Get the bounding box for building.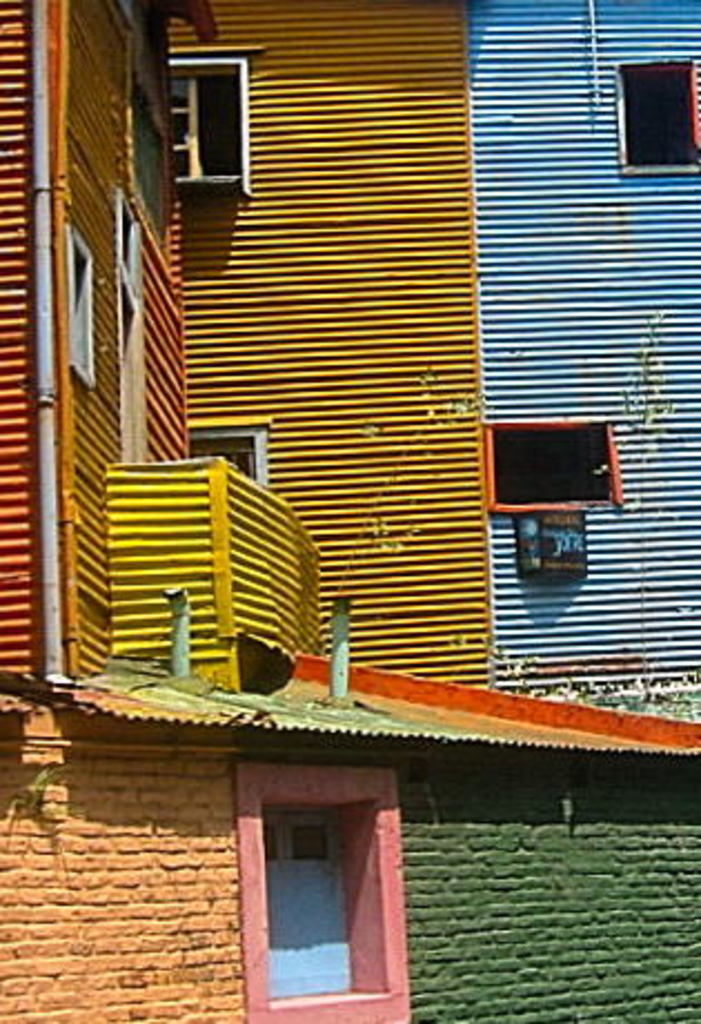
select_region(0, 0, 699, 1022).
